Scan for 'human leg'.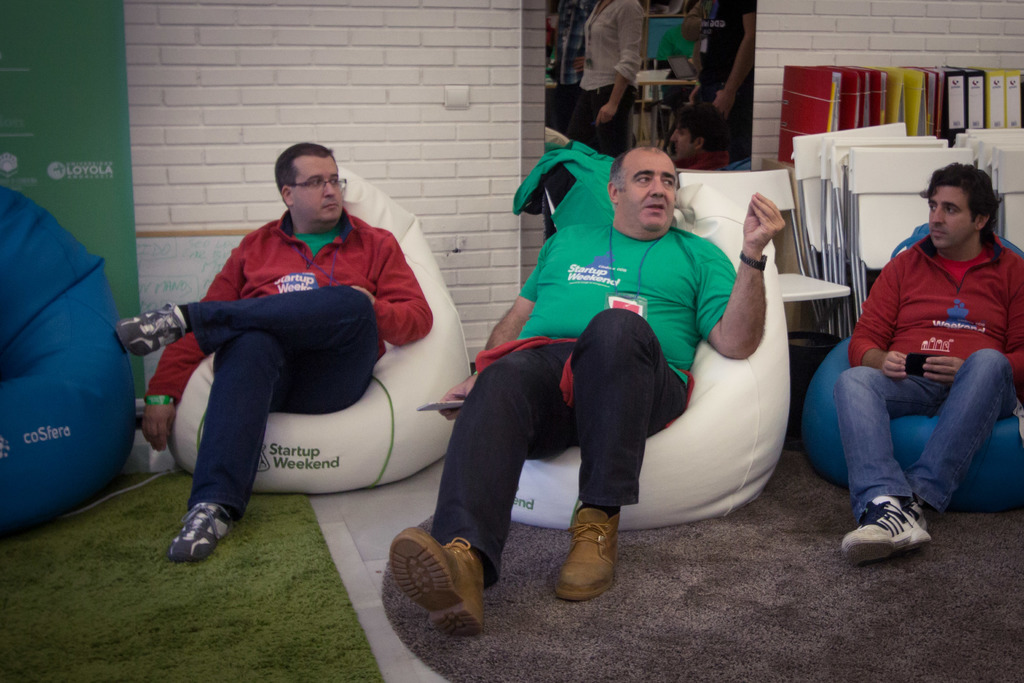
Scan result: <region>550, 309, 684, 597</region>.
